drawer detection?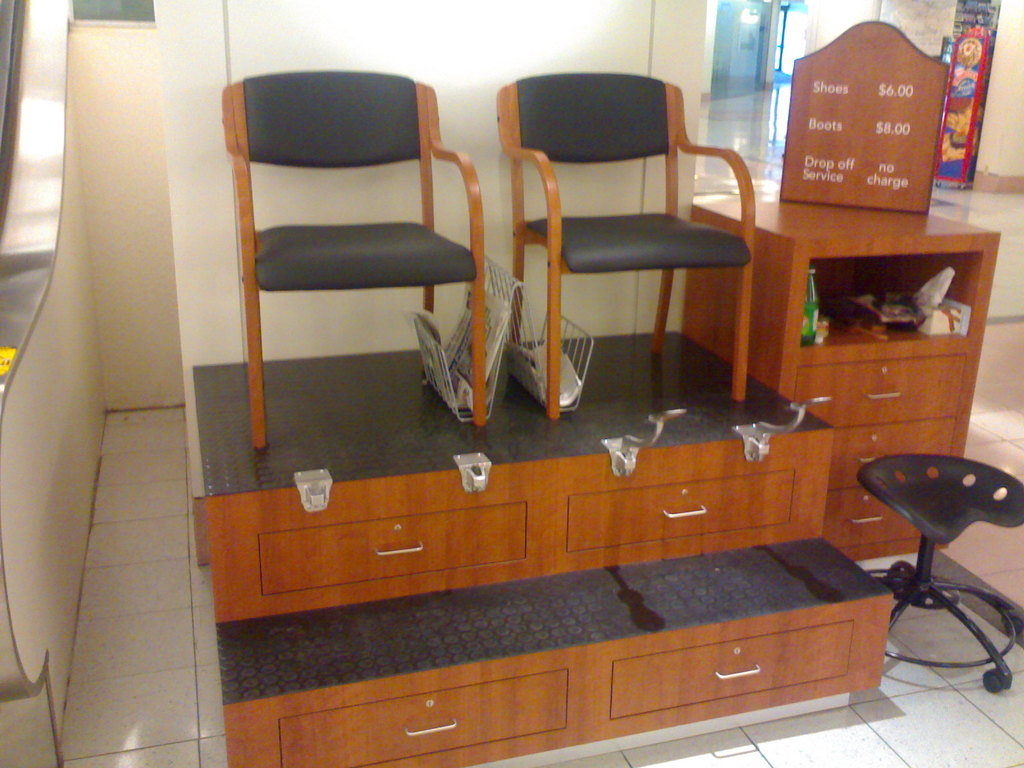
275,666,568,767
